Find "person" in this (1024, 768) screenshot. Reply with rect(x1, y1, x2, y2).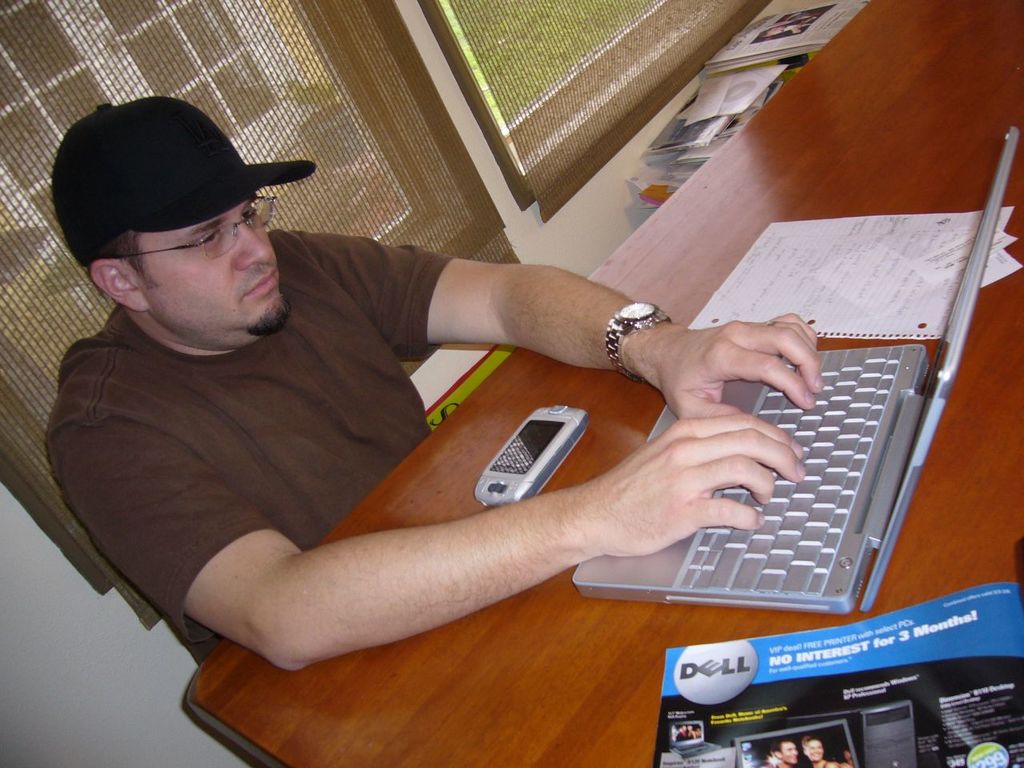
rect(798, 730, 842, 767).
